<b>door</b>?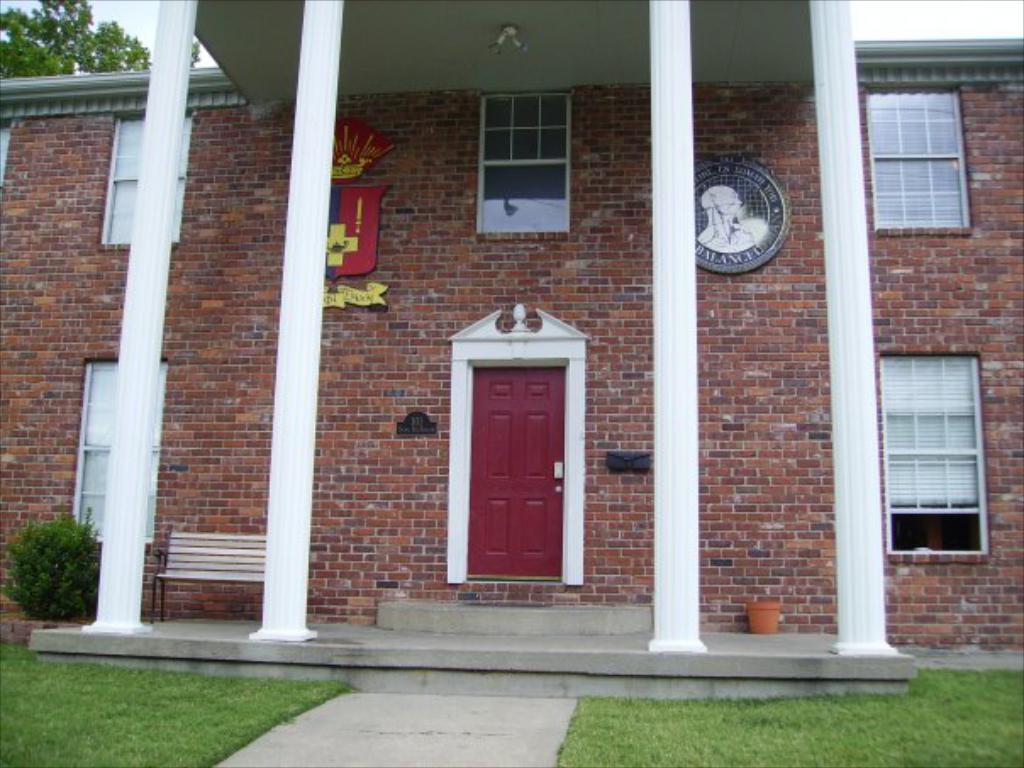
region(473, 365, 563, 576)
